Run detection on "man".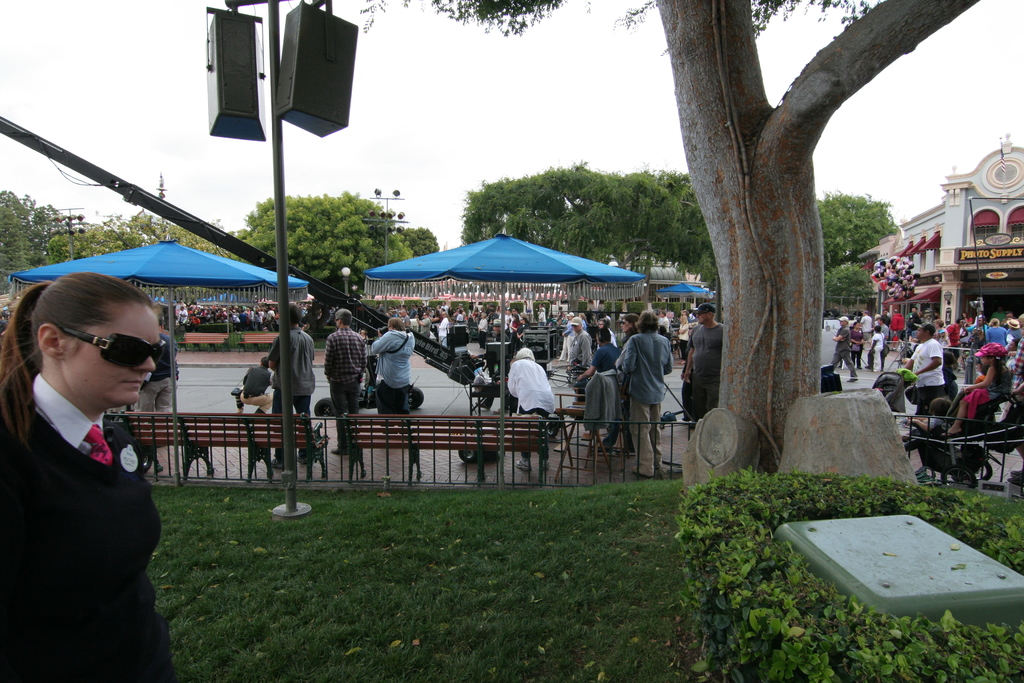
Result: (left=135, top=318, right=177, bottom=435).
